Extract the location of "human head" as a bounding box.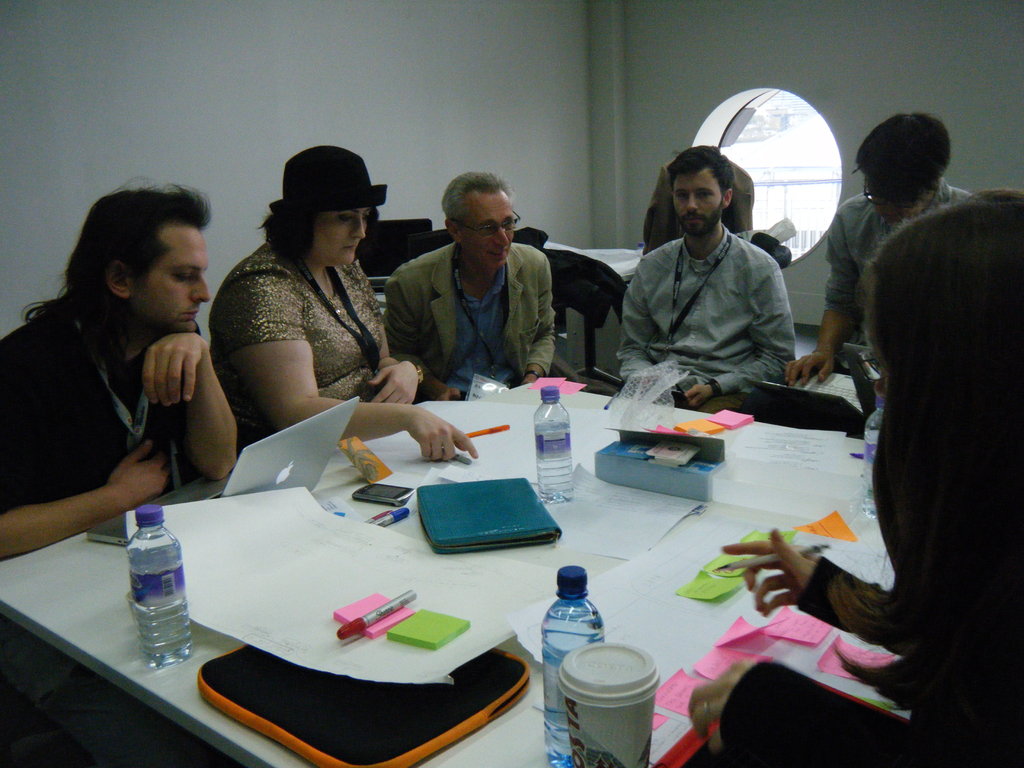
667, 143, 733, 236.
